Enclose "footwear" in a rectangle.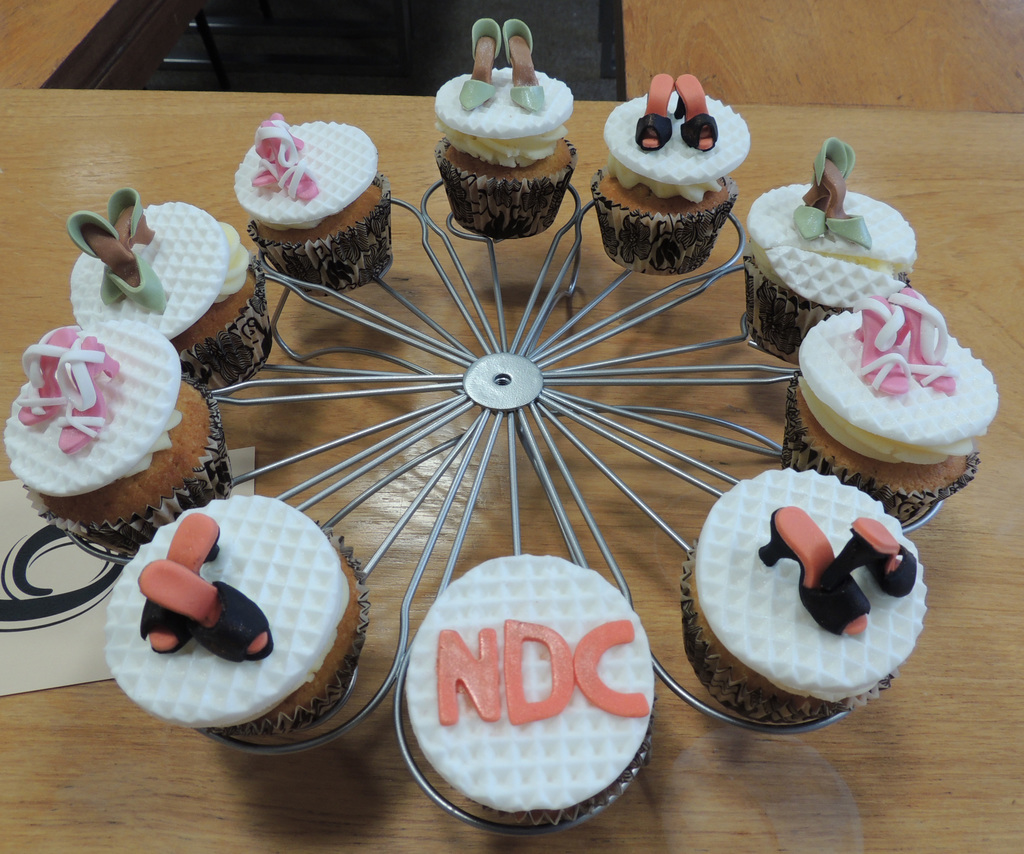
x1=135, y1=561, x2=278, y2=665.
